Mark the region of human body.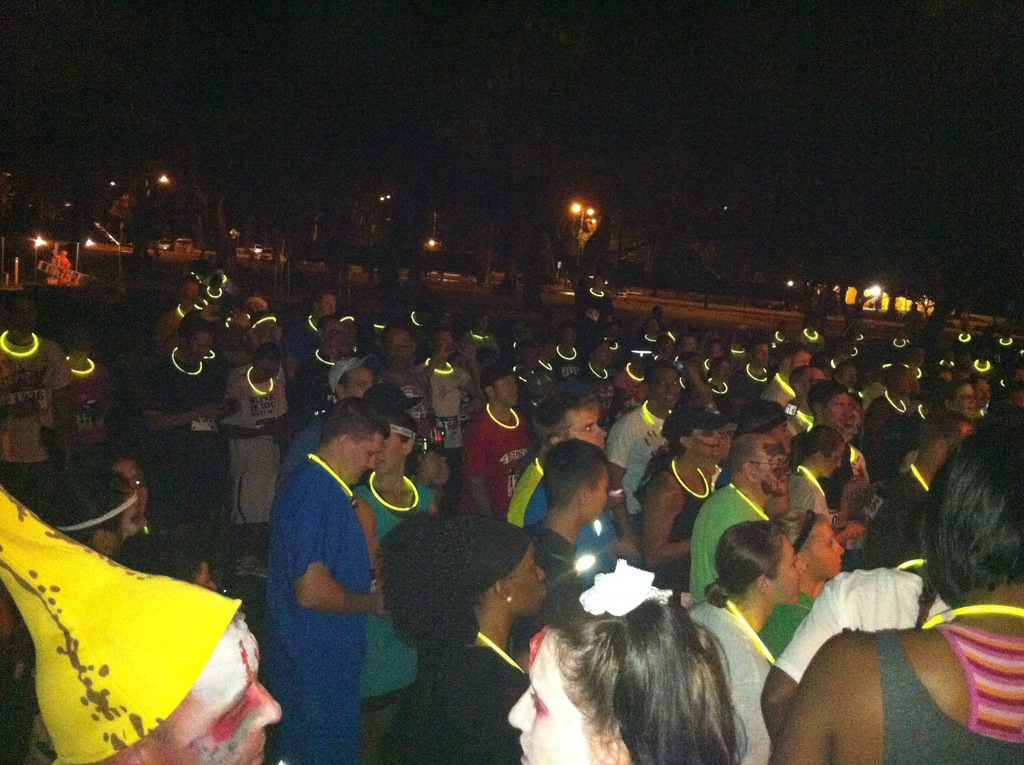
Region: <bbox>672, 330, 697, 363</bbox>.
